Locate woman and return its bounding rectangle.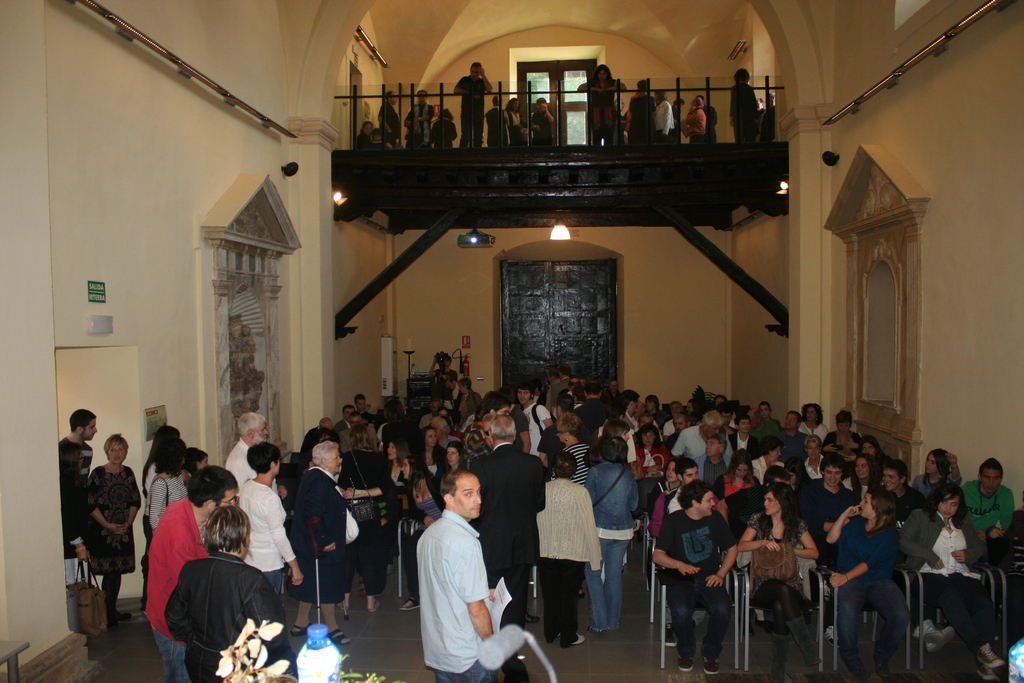
bbox=[834, 461, 921, 682].
